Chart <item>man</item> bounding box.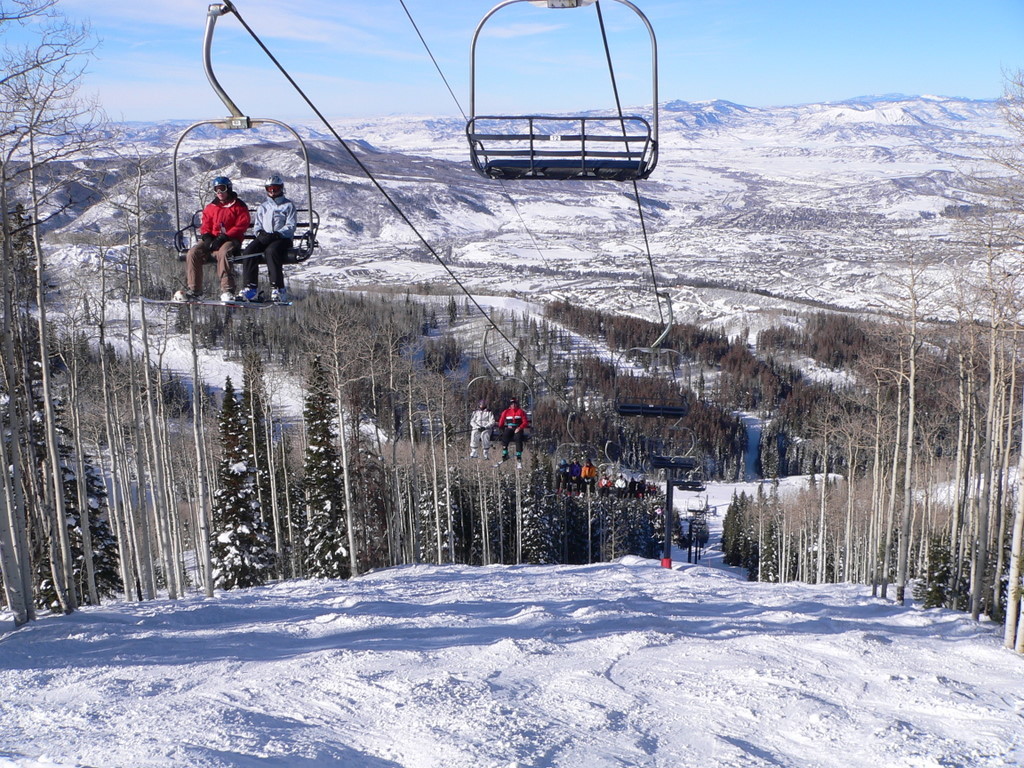
Charted: [611, 471, 627, 503].
